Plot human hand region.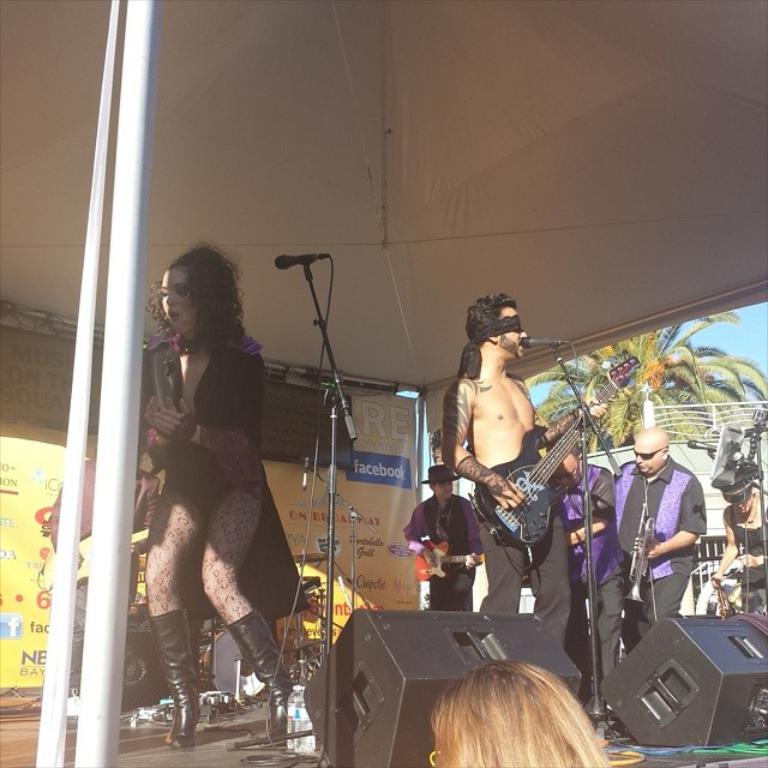
Plotted at (425,551,438,566).
